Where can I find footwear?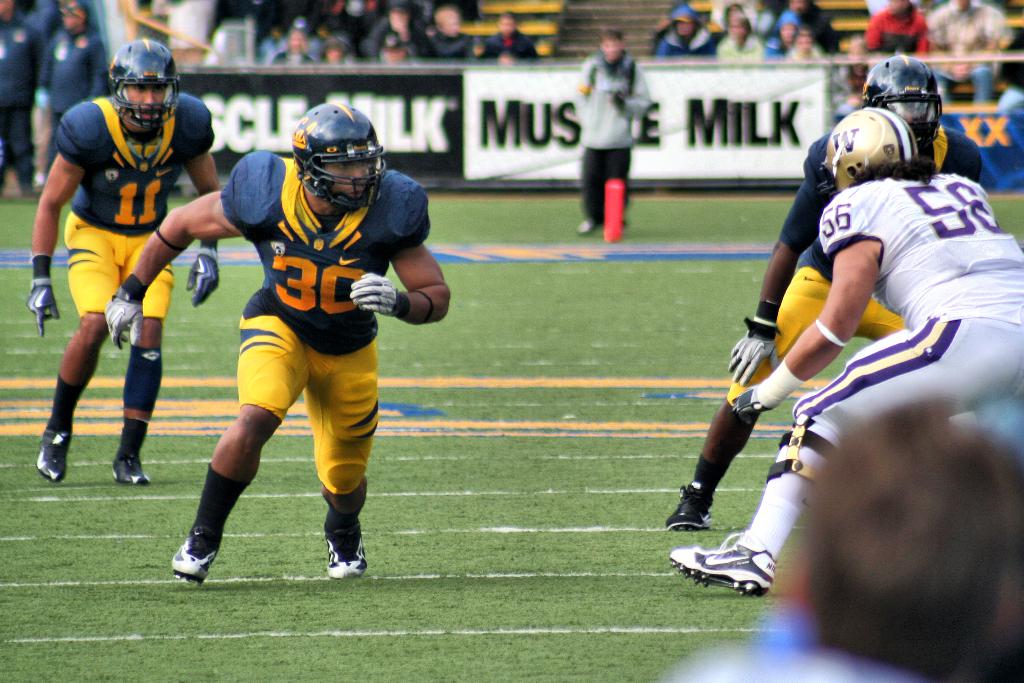
You can find it at 170, 525, 225, 584.
